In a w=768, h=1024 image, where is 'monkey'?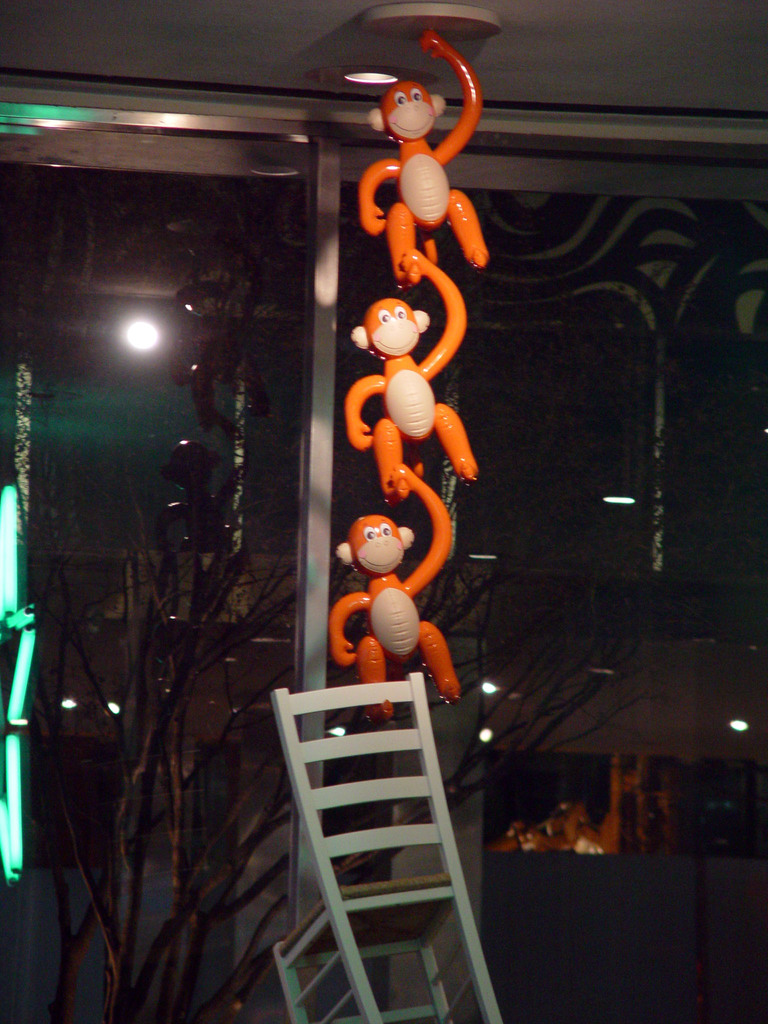
region(326, 463, 457, 722).
